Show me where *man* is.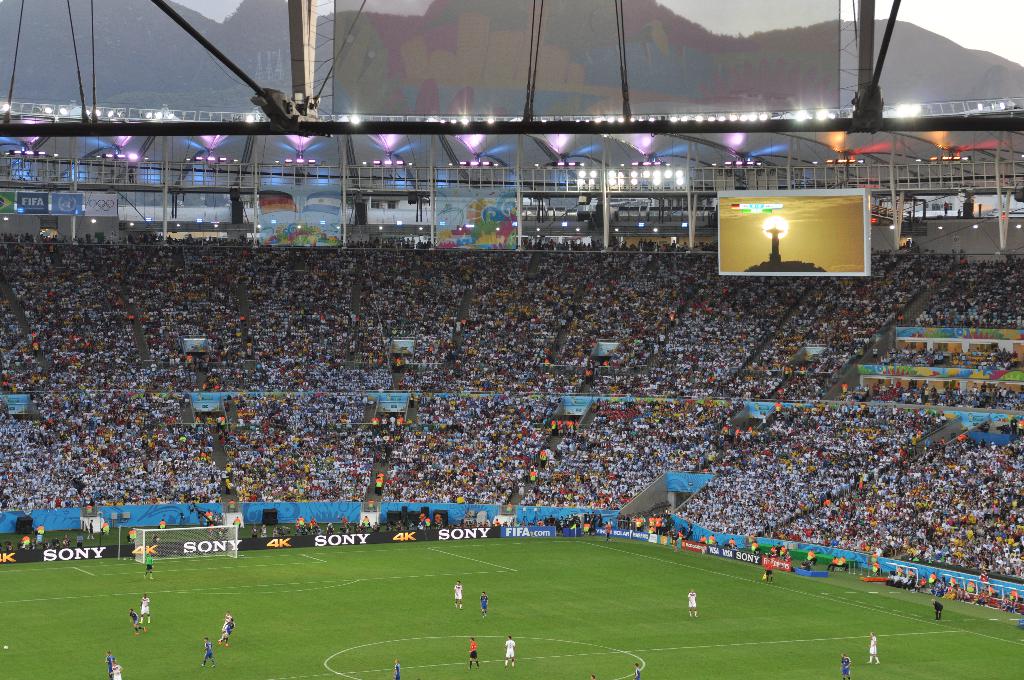
*man* is at detection(697, 533, 707, 546).
